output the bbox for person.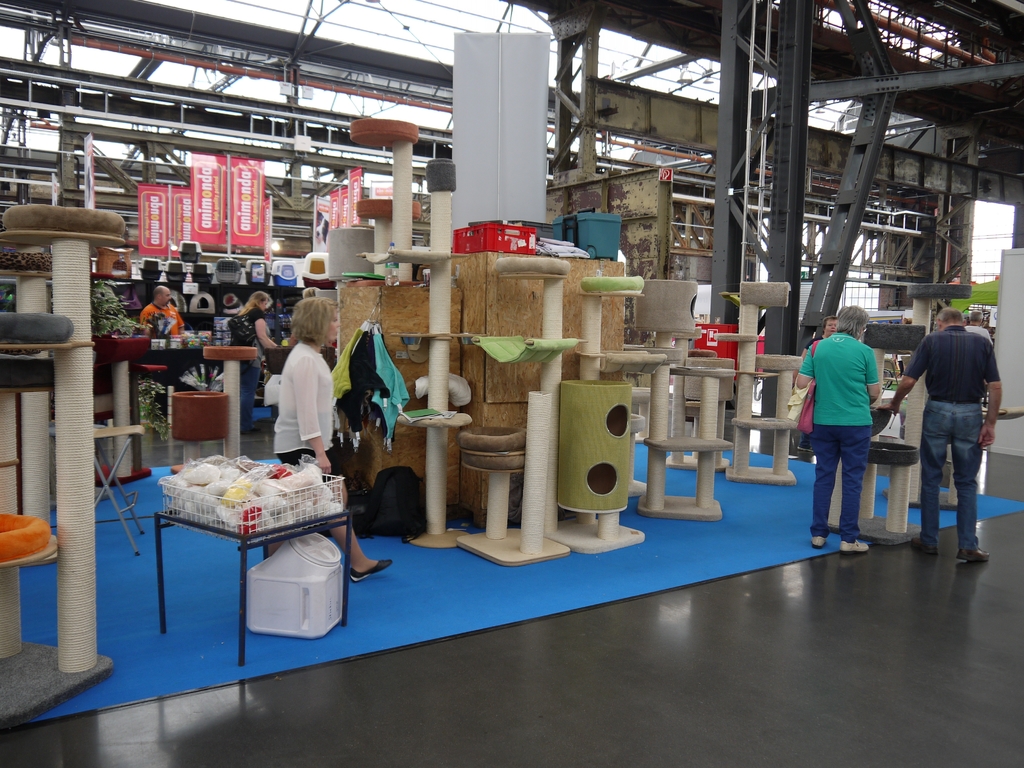
887/291/1002/559.
